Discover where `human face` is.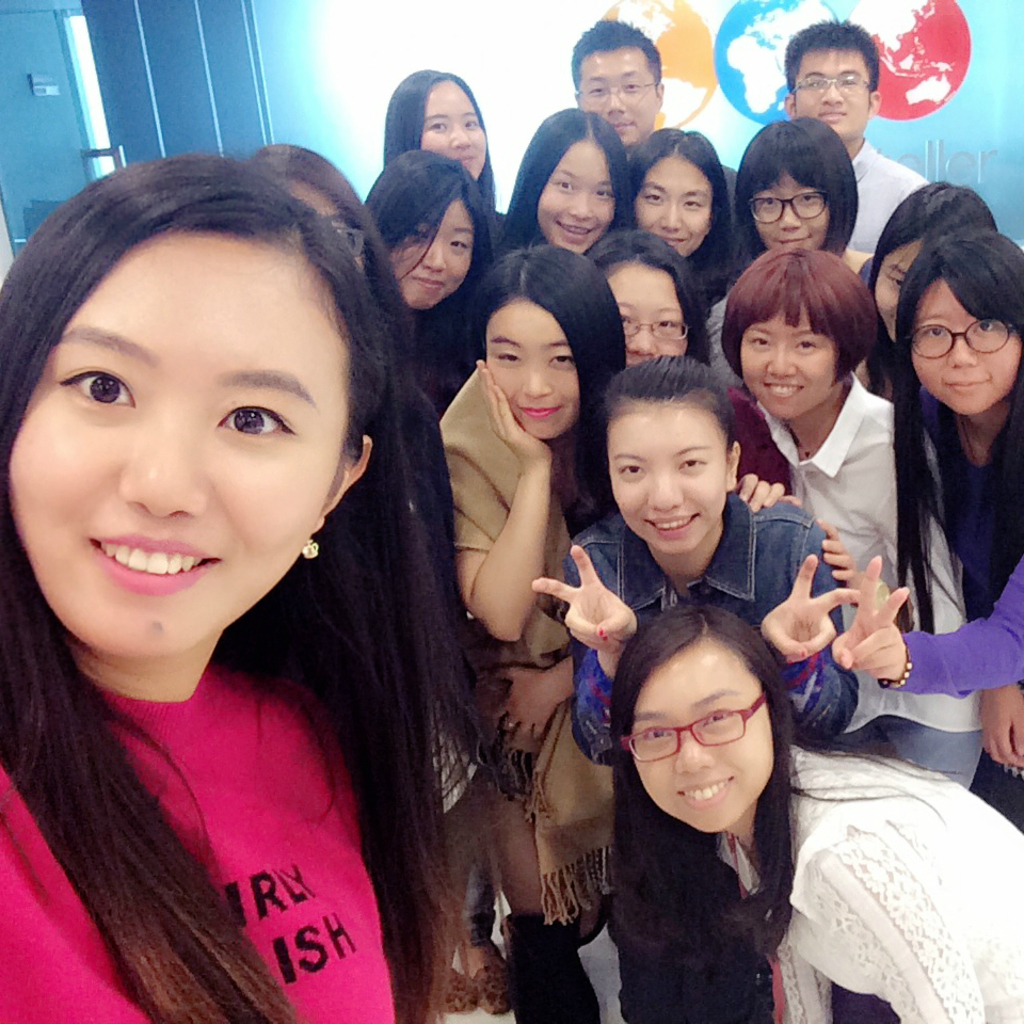
Discovered at region(538, 142, 607, 254).
